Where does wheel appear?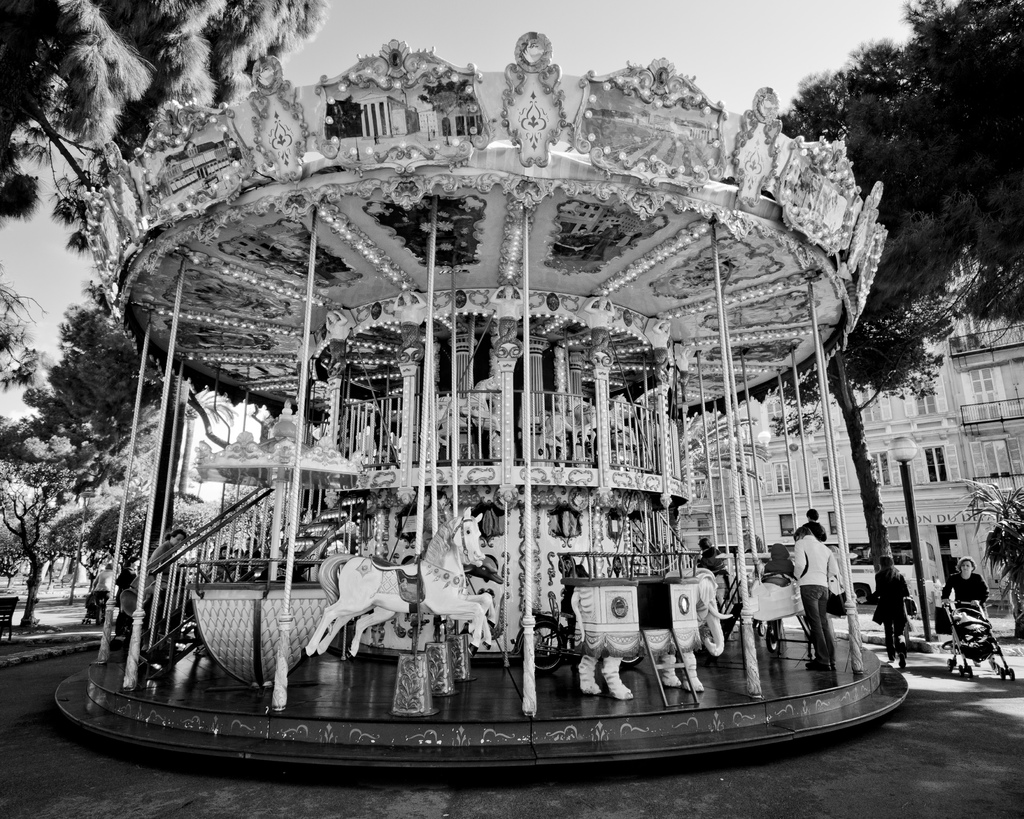
Appears at <region>956, 665, 963, 676</region>.
